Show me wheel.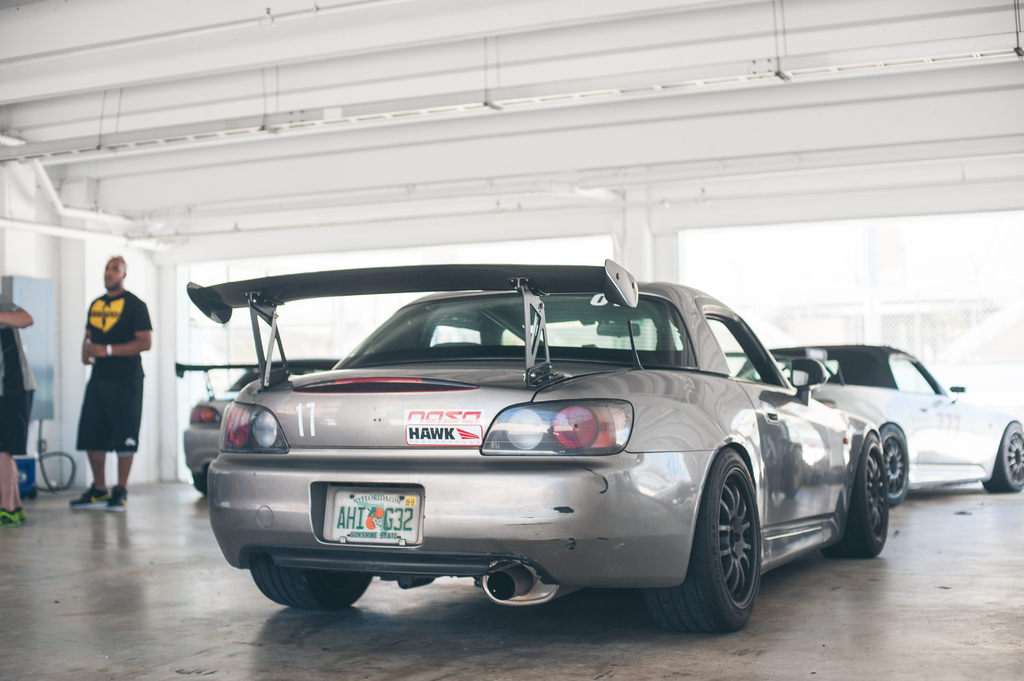
wheel is here: [683,455,775,635].
